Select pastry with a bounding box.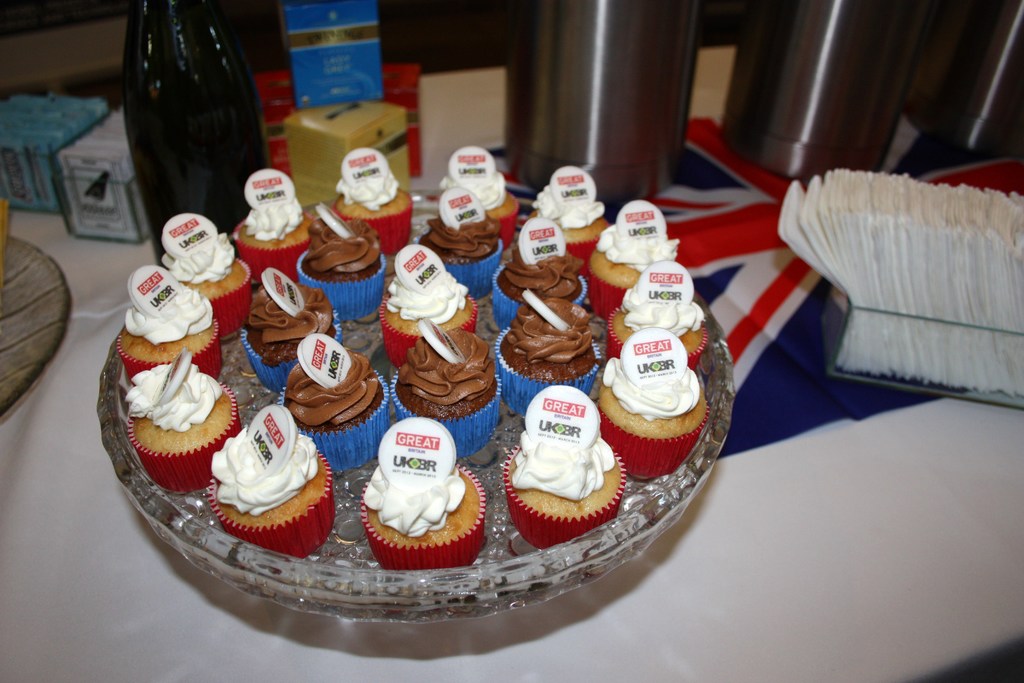
(584,204,677,320).
